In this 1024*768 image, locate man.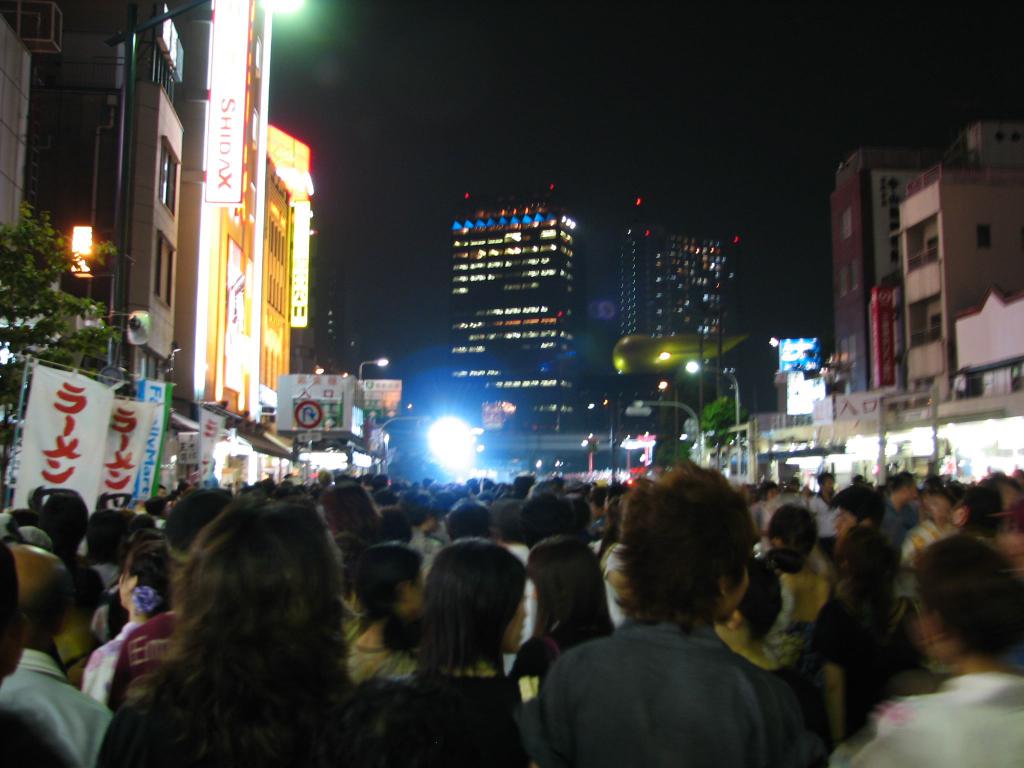
Bounding box: (0,544,113,767).
